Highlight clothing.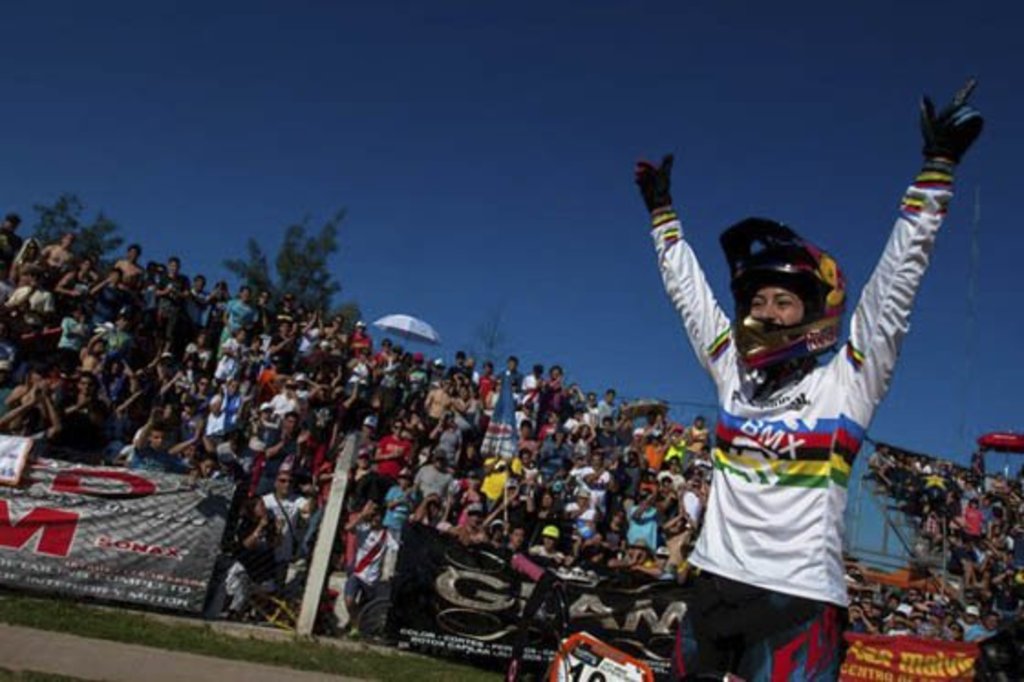
Highlighted region: left=261, top=430, right=293, bottom=494.
